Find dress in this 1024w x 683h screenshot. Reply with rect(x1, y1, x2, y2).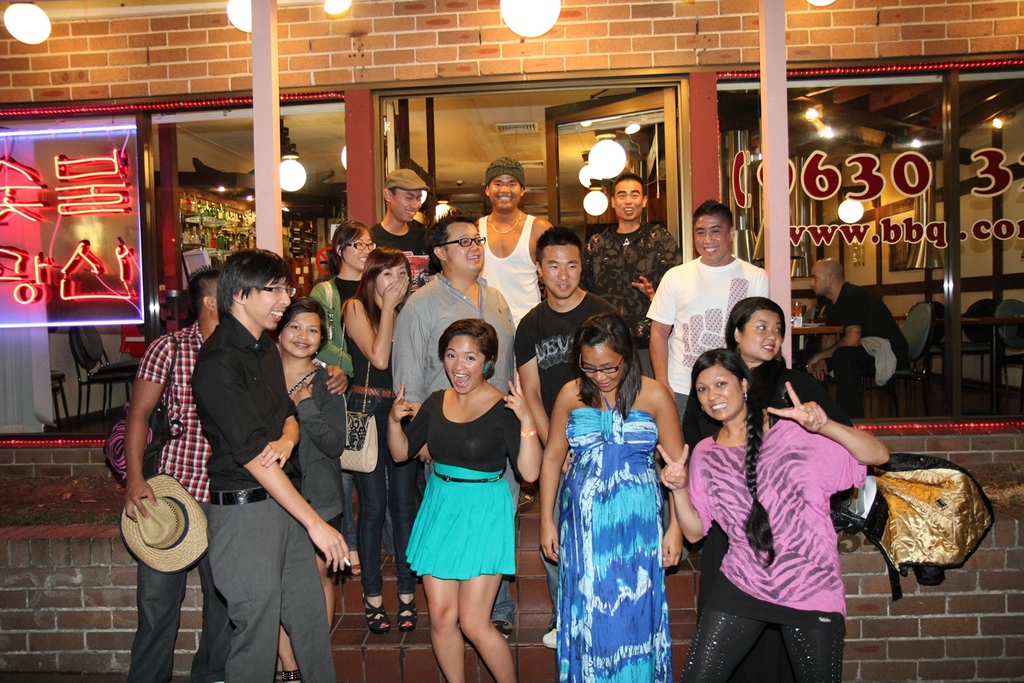
rect(555, 391, 675, 682).
